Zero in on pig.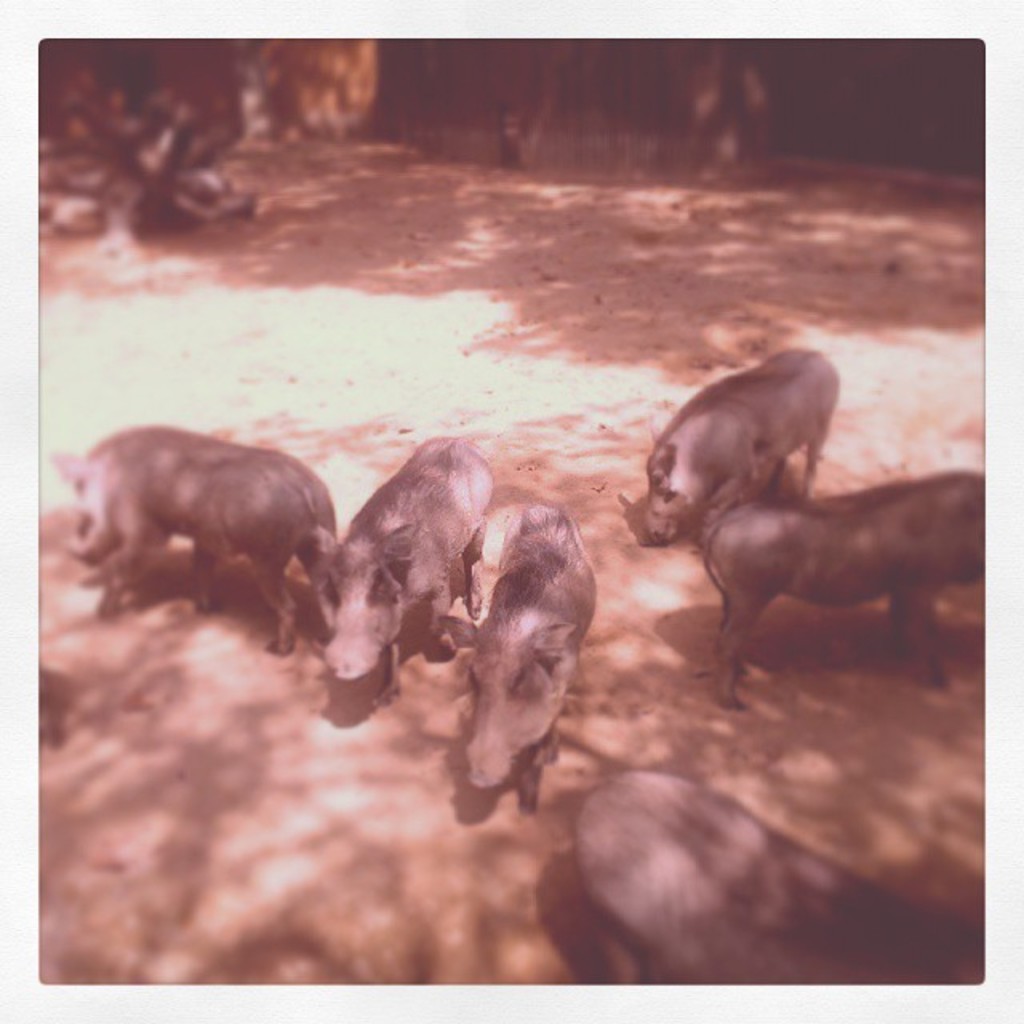
Zeroed in: box=[701, 469, 1005, 715].
